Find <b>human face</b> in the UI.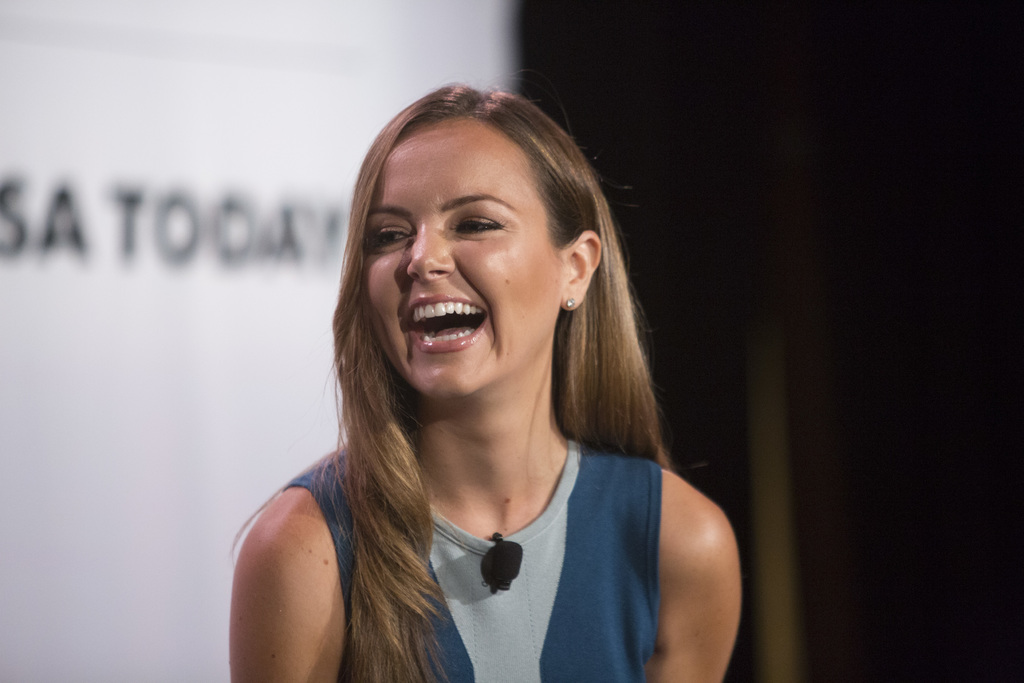
UI element at (left=362, top=115, right=562, bottom=399).
